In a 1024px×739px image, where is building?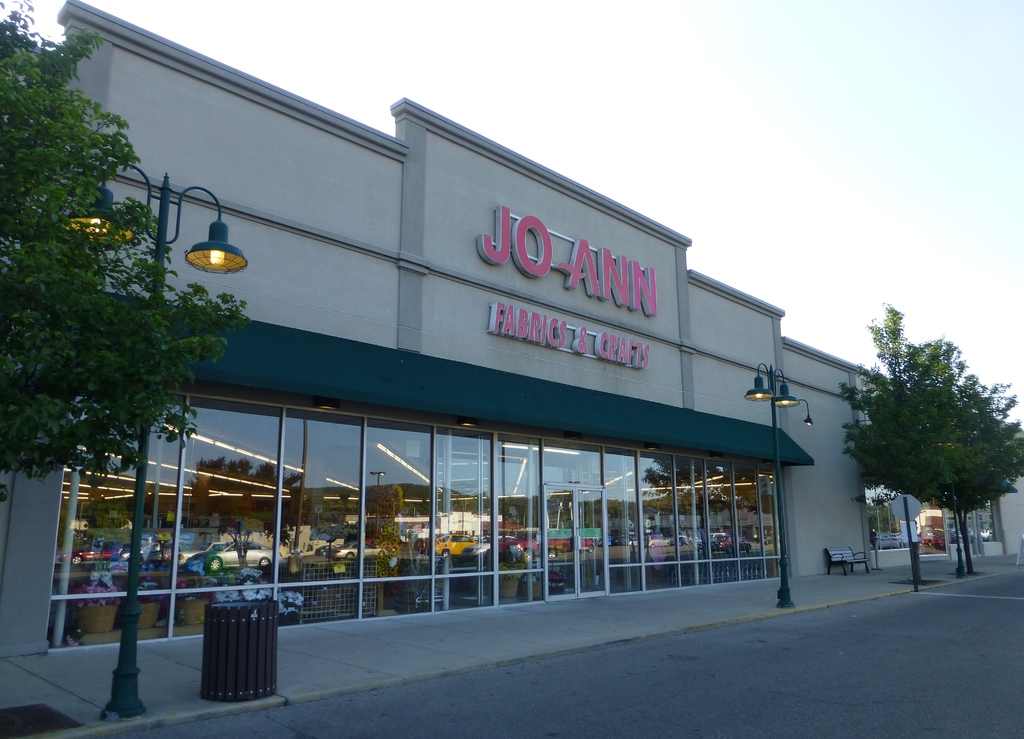
<region>0, 0, 1023, 662</region>.
